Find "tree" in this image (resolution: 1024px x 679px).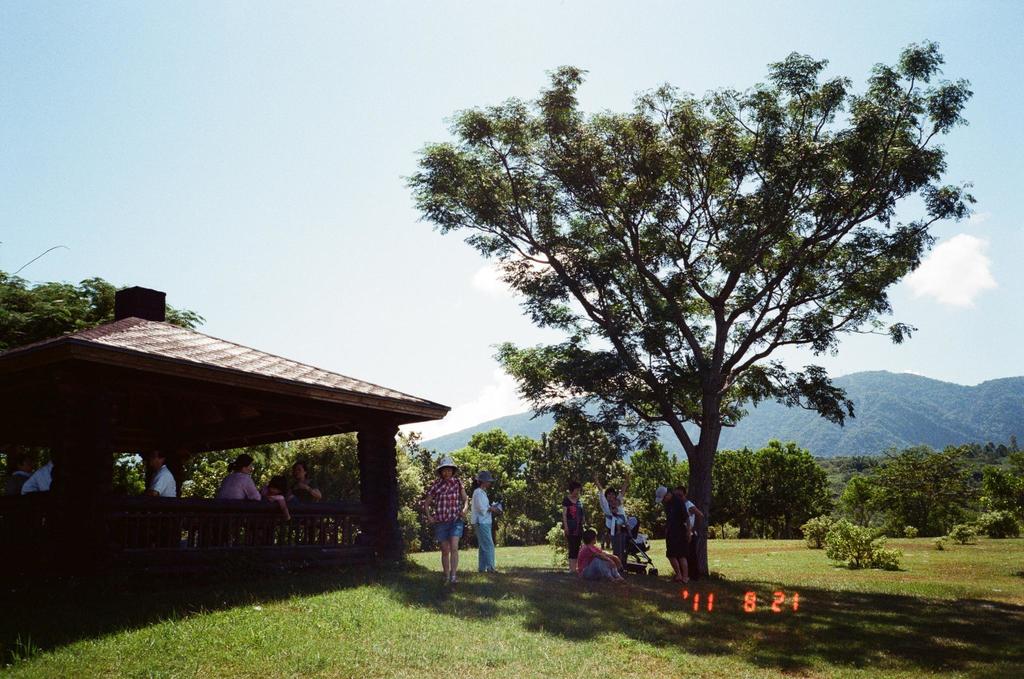
<box>760,430,839,543</box>.
